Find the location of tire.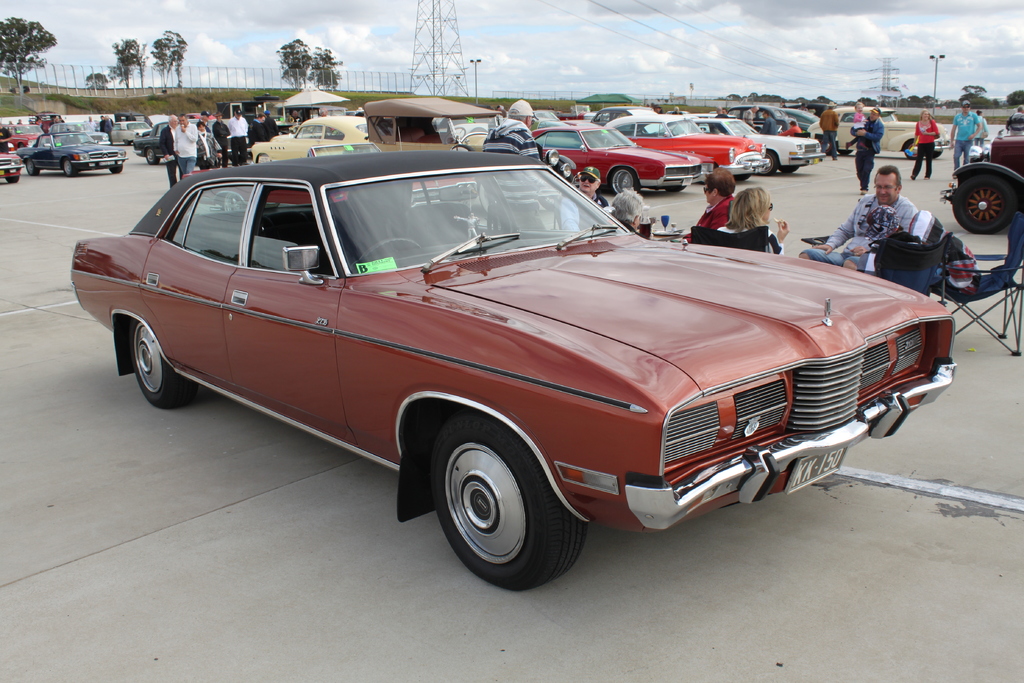
Location: (left=612, top=165, right=653, bottom=193).
